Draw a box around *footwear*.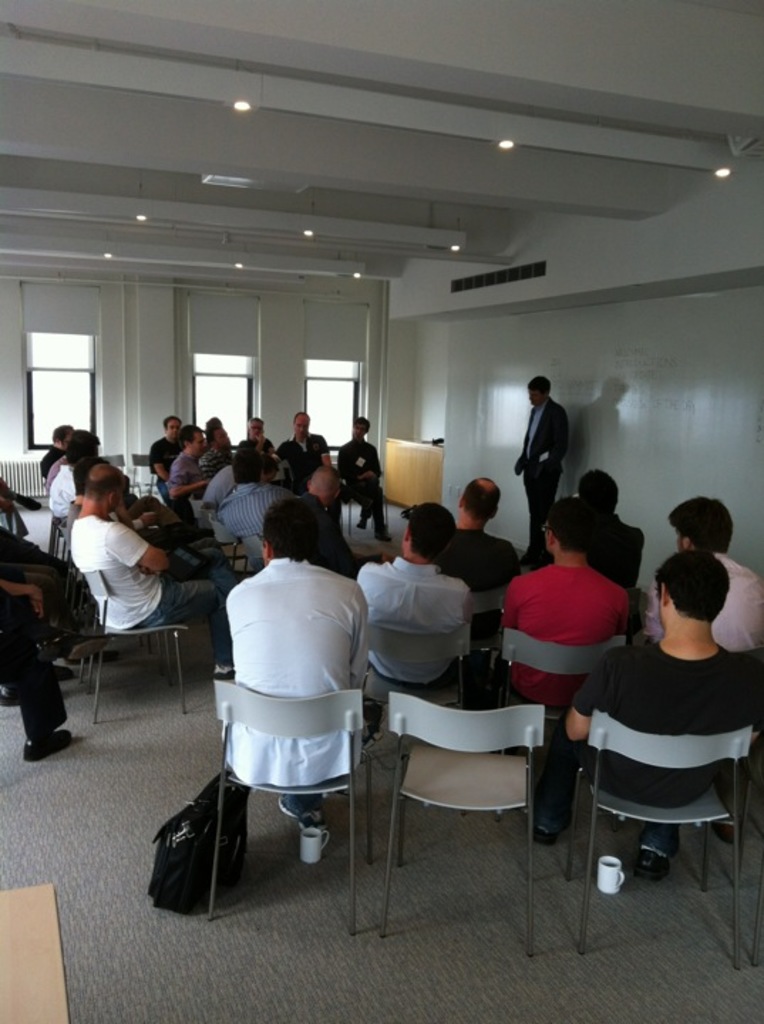
bbox=[532, 825, 559, 843].
